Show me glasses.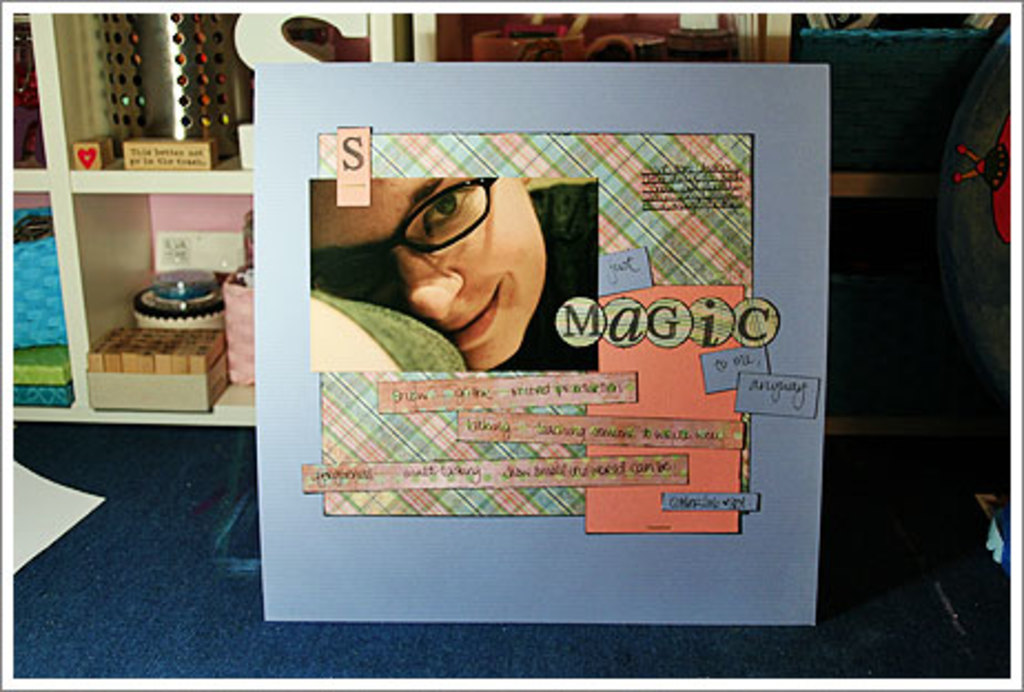
glasses is here: 308:177:501:304.
